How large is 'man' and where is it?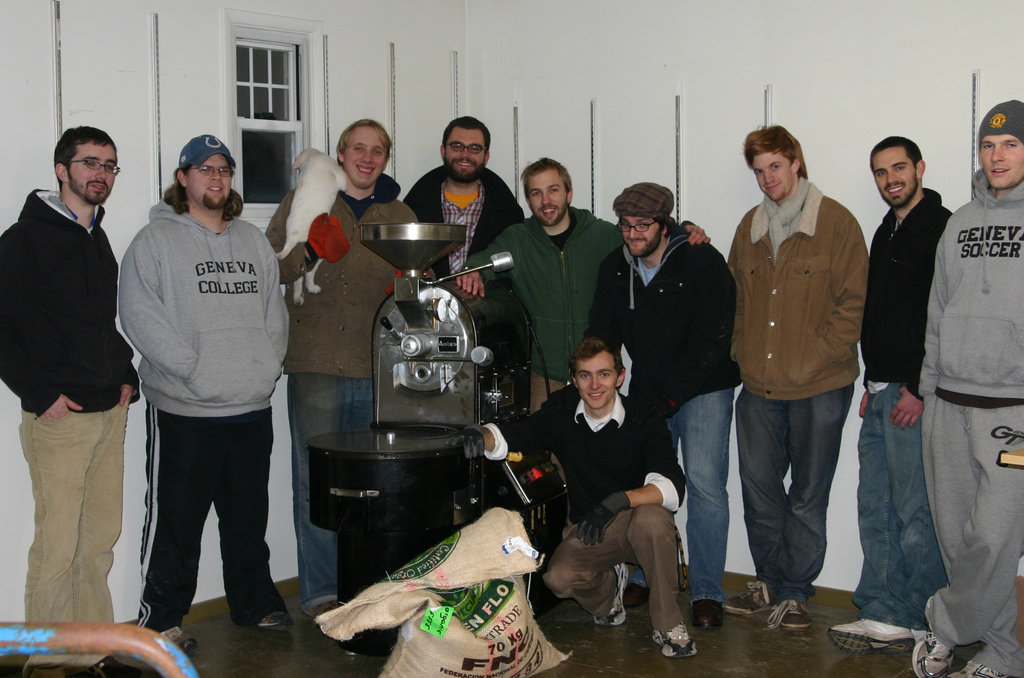
Bounding box: [705,134,882,625].
